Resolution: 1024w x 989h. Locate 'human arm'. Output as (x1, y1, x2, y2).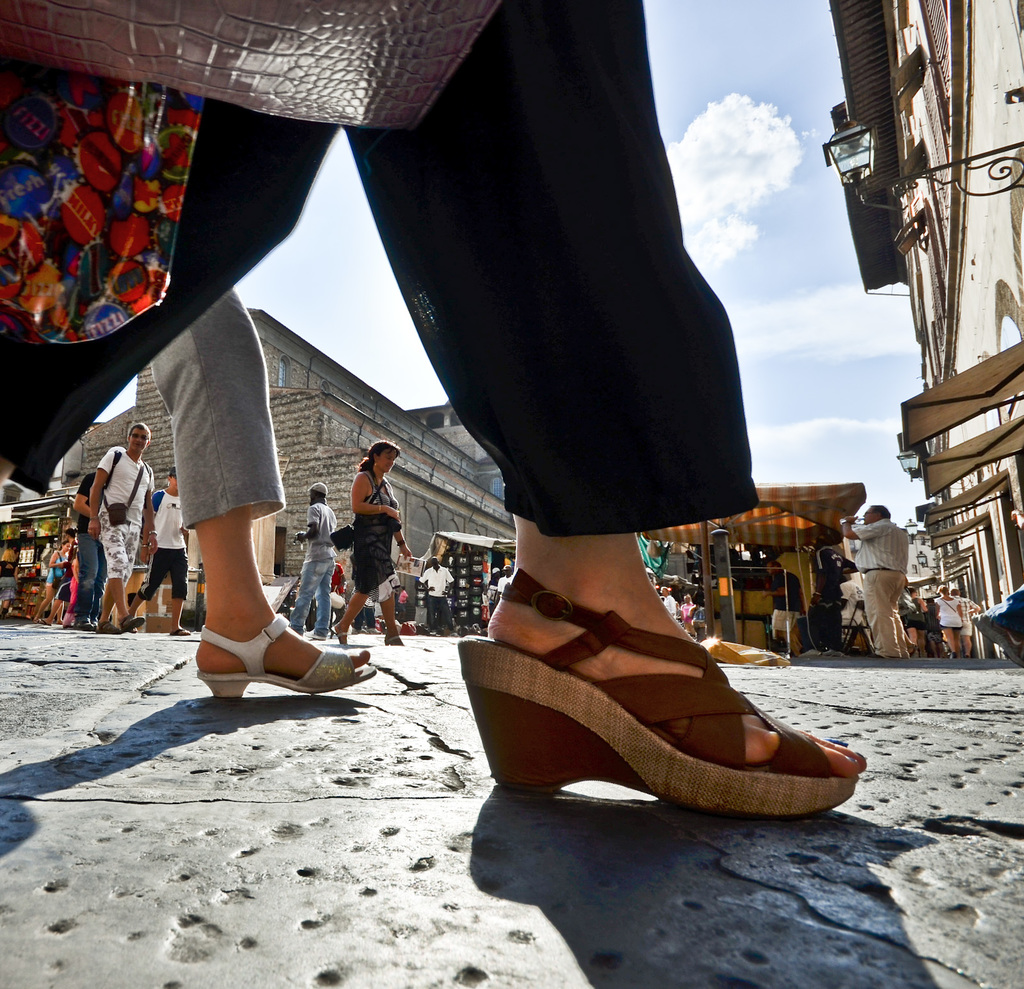
(68, 470, 99, 522).
